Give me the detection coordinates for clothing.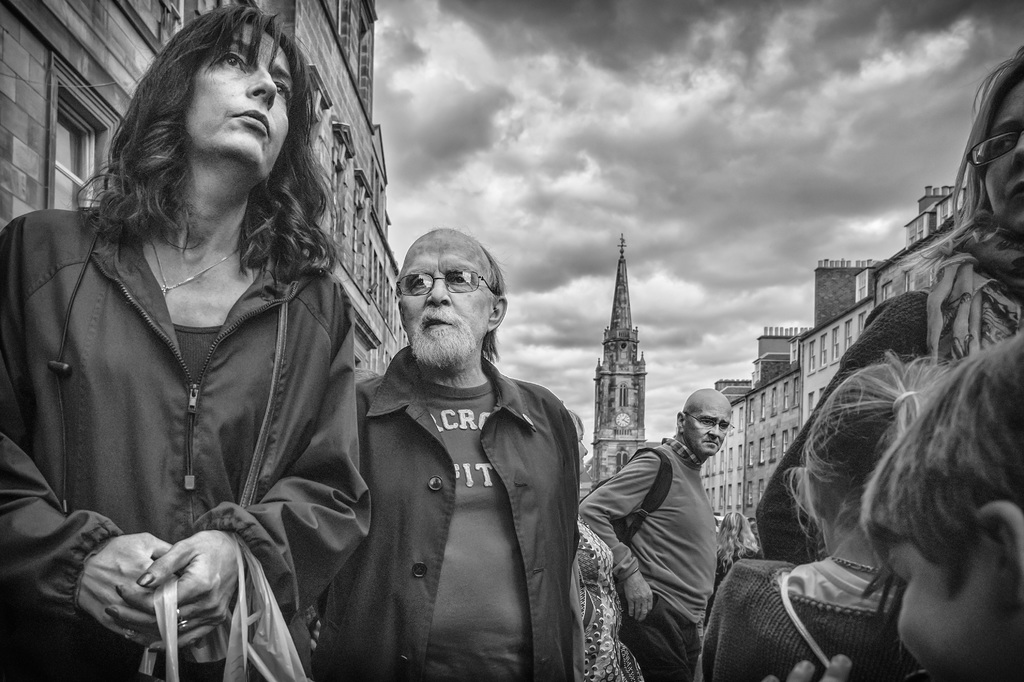
577:426:716:681.
